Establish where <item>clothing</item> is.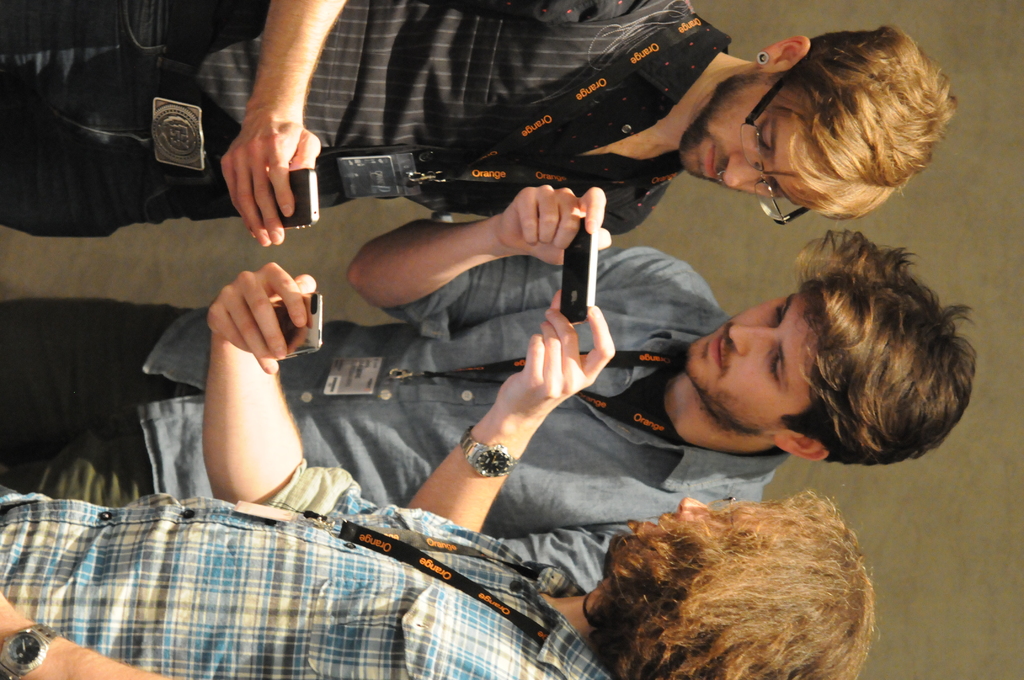
Established at (left=2, top=219, right=803, bottom=522).
